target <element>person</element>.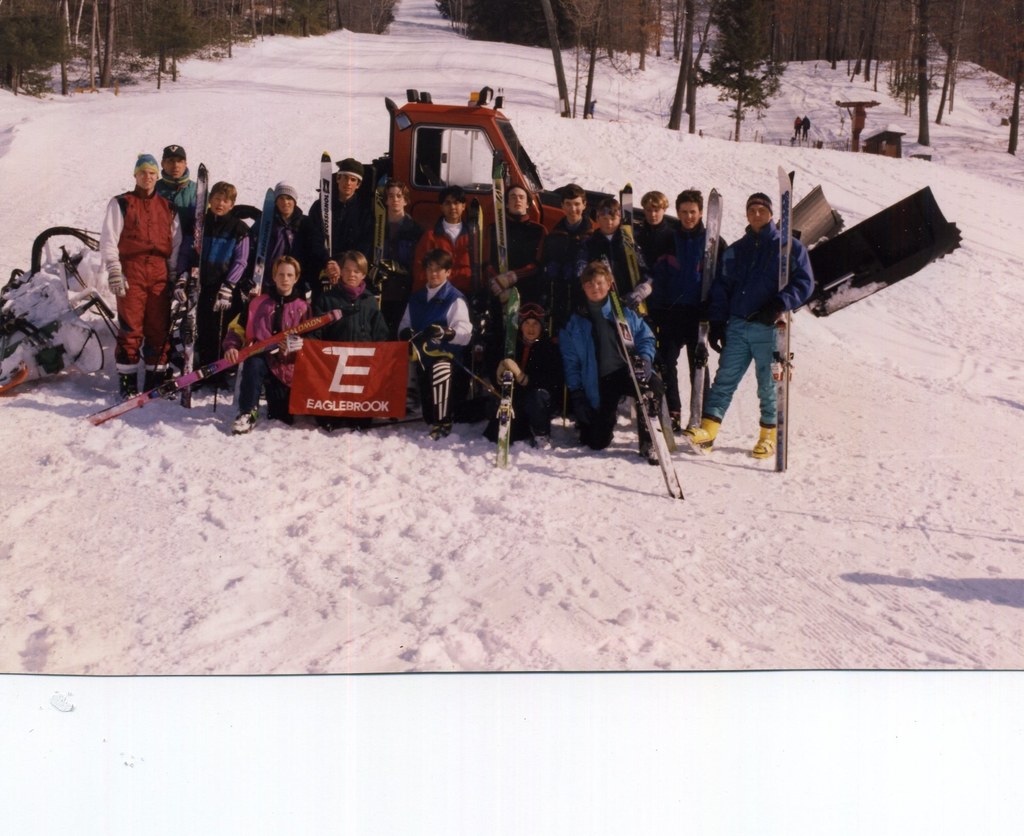
Target region: box(723, 192, 813, 467).
